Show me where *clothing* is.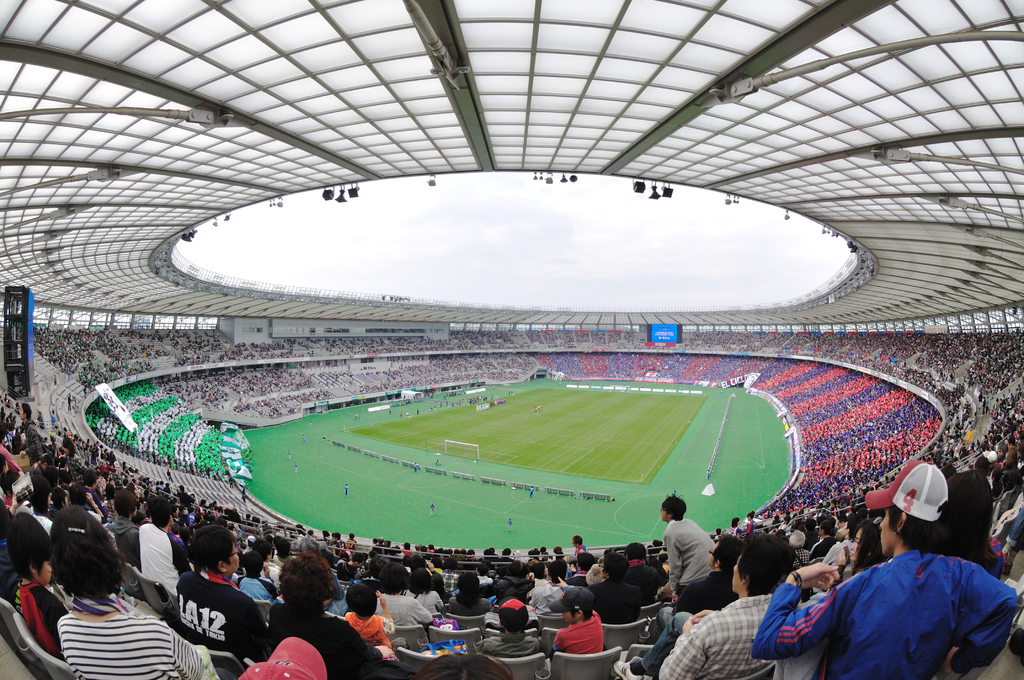
*clothing* is at rect(25, 424, 47, 466).
